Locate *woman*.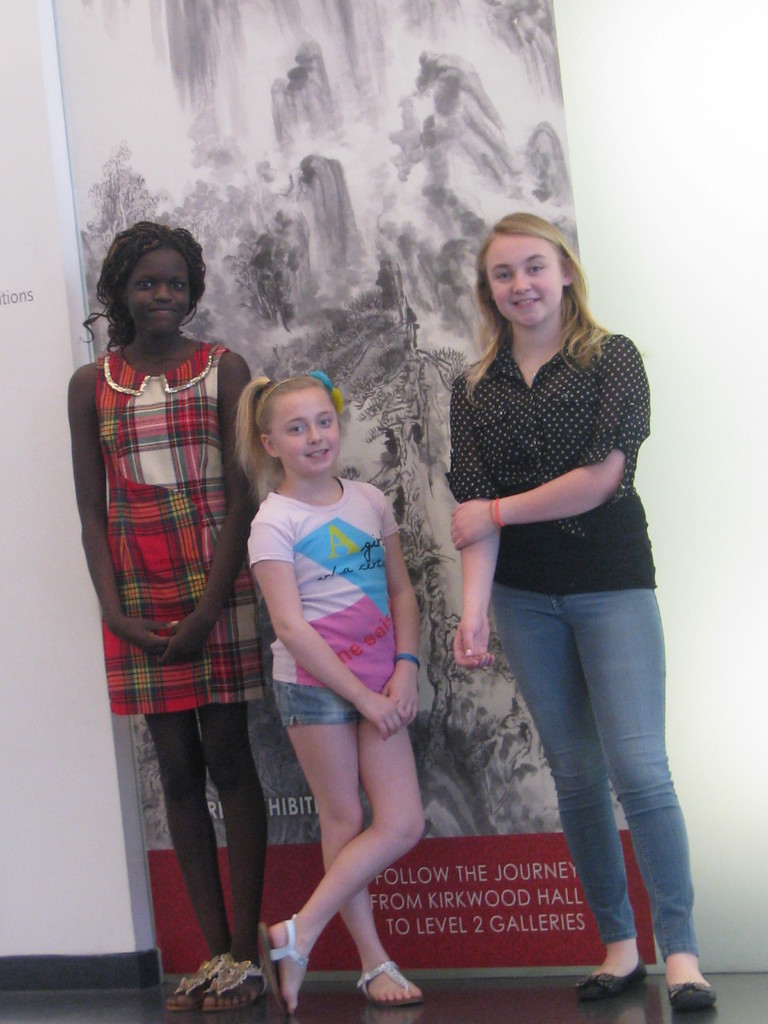
Bounding box: crop(410, 189, 680, 979).
